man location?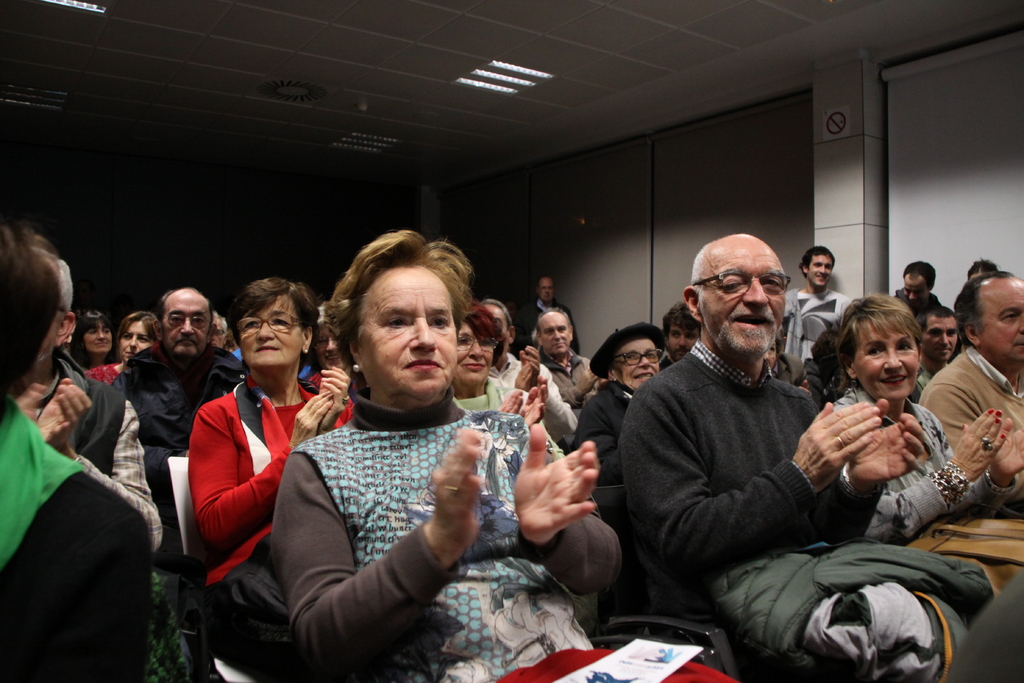
524,272,578,360
